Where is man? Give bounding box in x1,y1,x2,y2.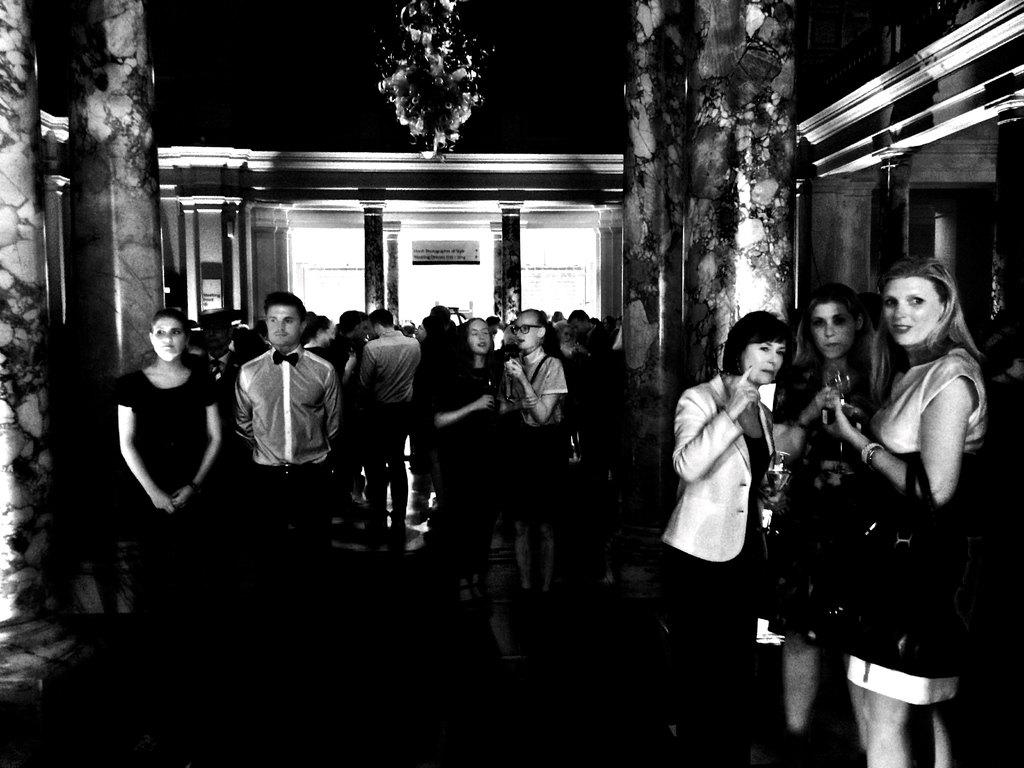
211,301,339,514.
